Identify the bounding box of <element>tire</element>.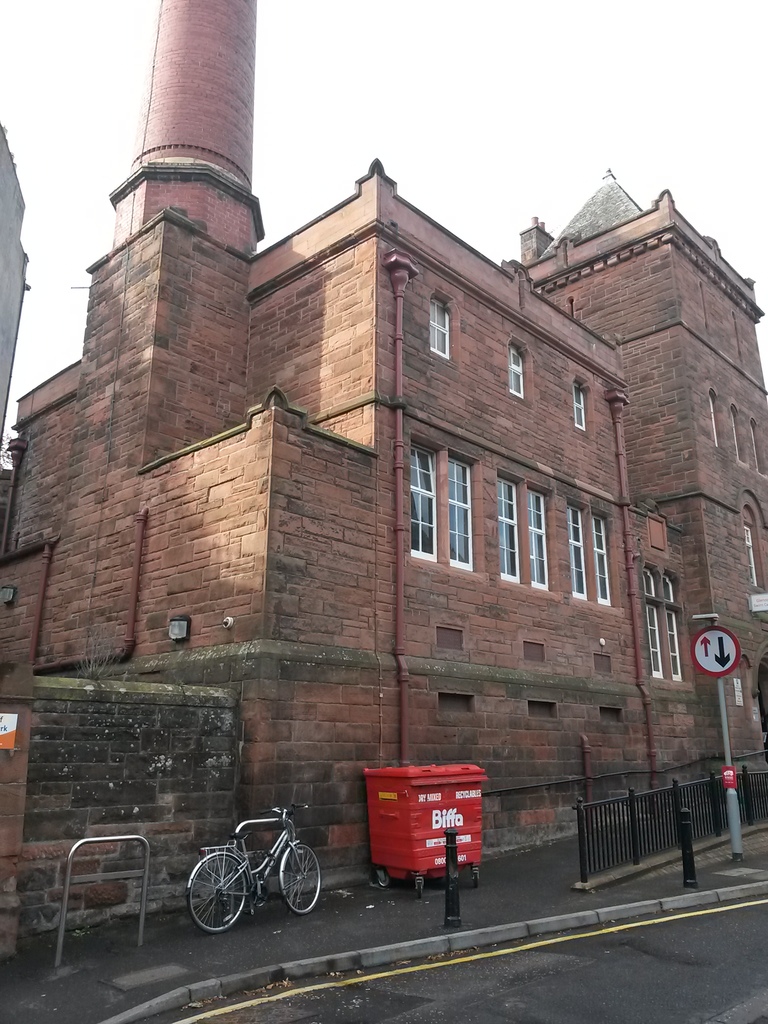
l=415, t=881, r=422, b=897.
